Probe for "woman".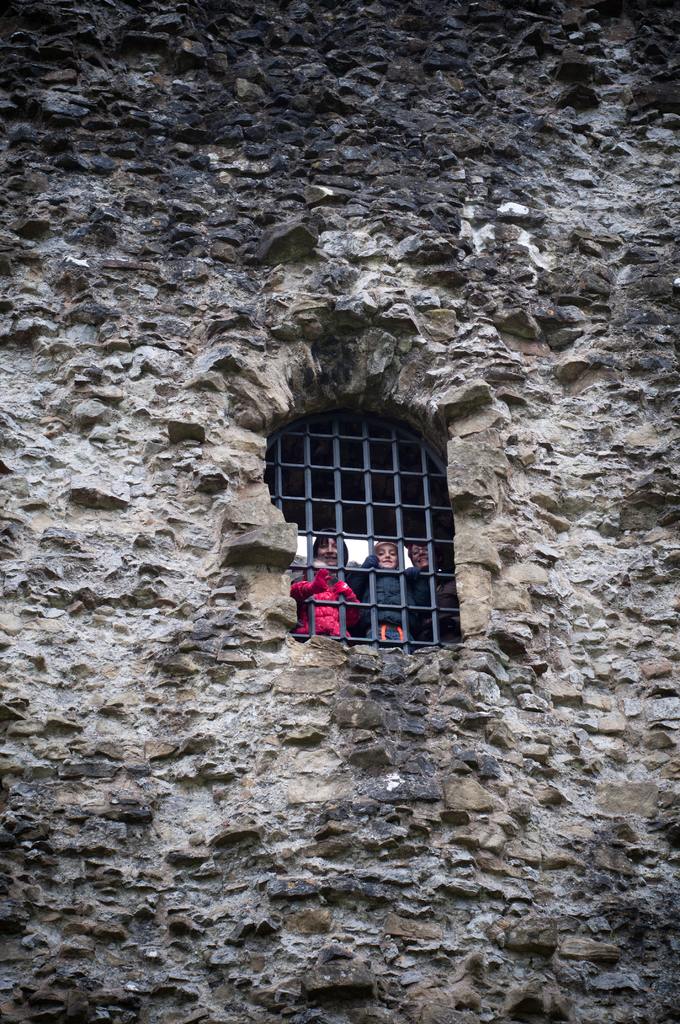
Probe result: BBox(349, 533, 422, 650).
